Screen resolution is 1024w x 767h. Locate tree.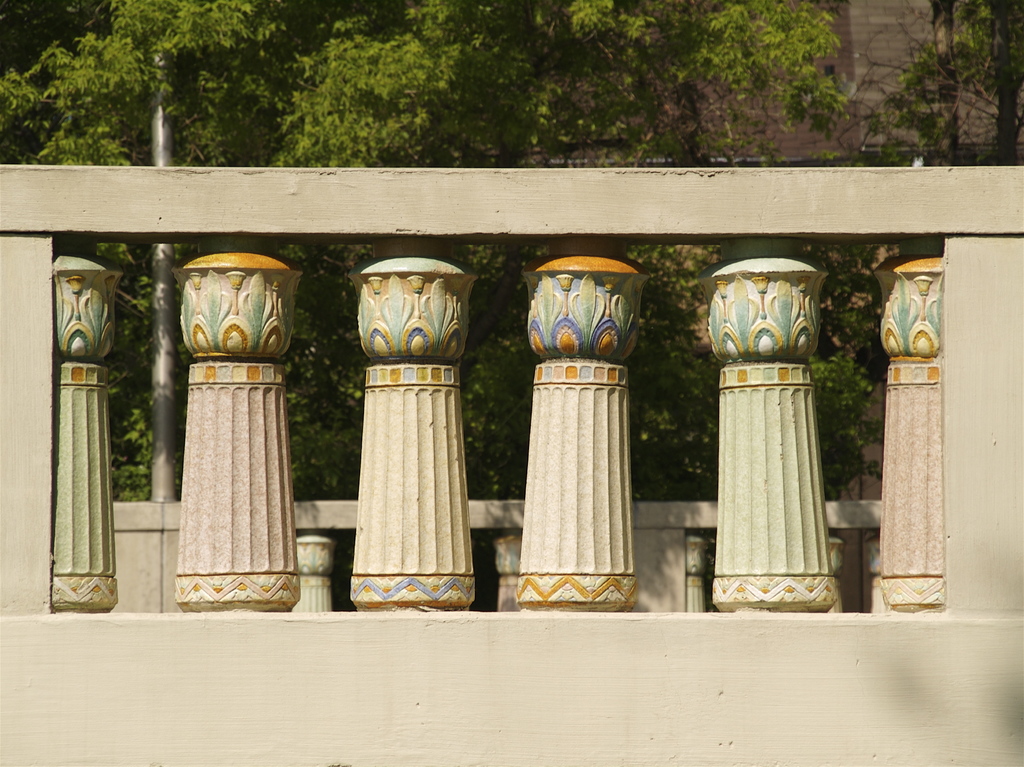
bbox(876, 0, 973, 154).
